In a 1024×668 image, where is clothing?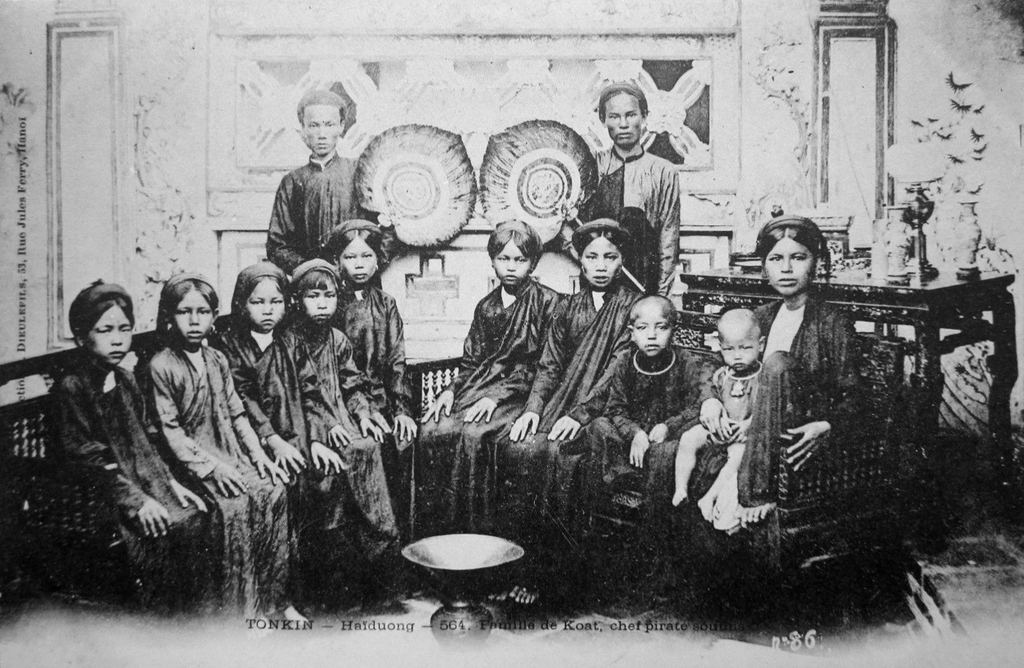
[35,360,218,622].
